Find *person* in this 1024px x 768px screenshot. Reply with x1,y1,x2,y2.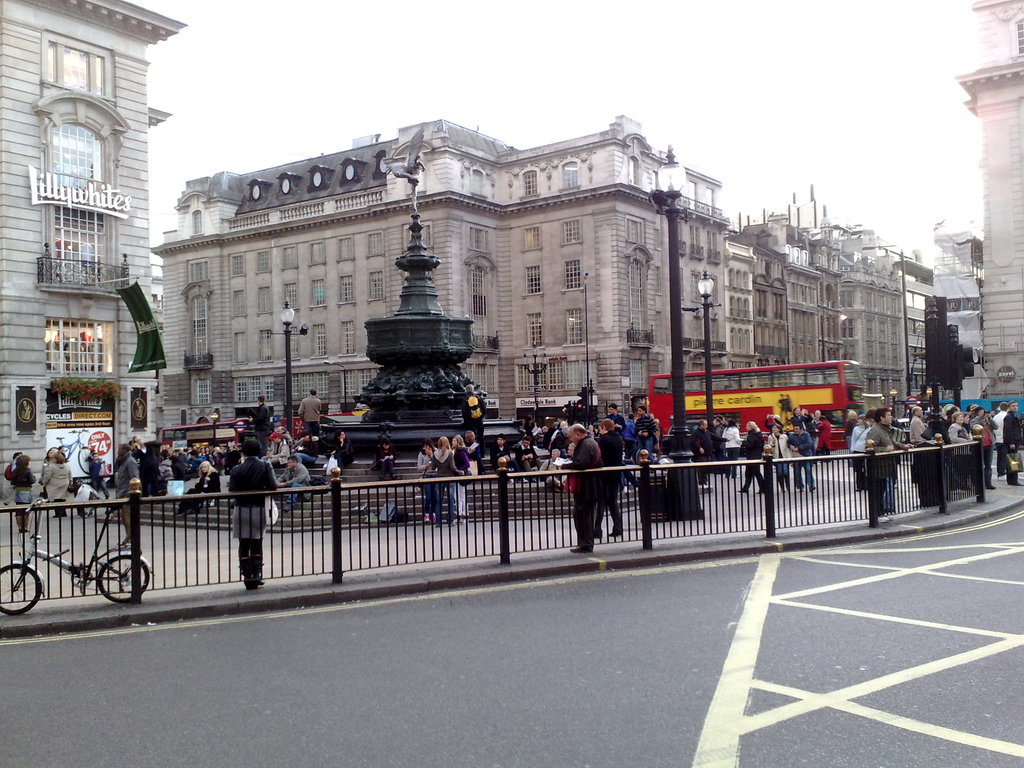
367,436,395,486.
